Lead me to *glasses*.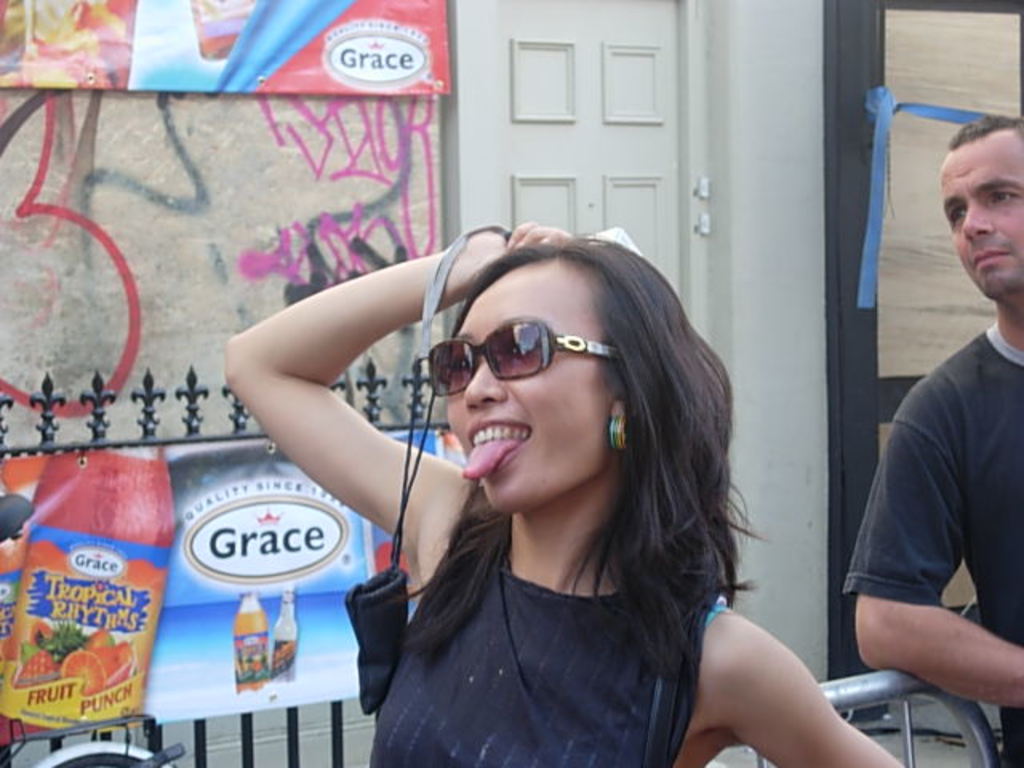
Lead to 429 334 605 392.
